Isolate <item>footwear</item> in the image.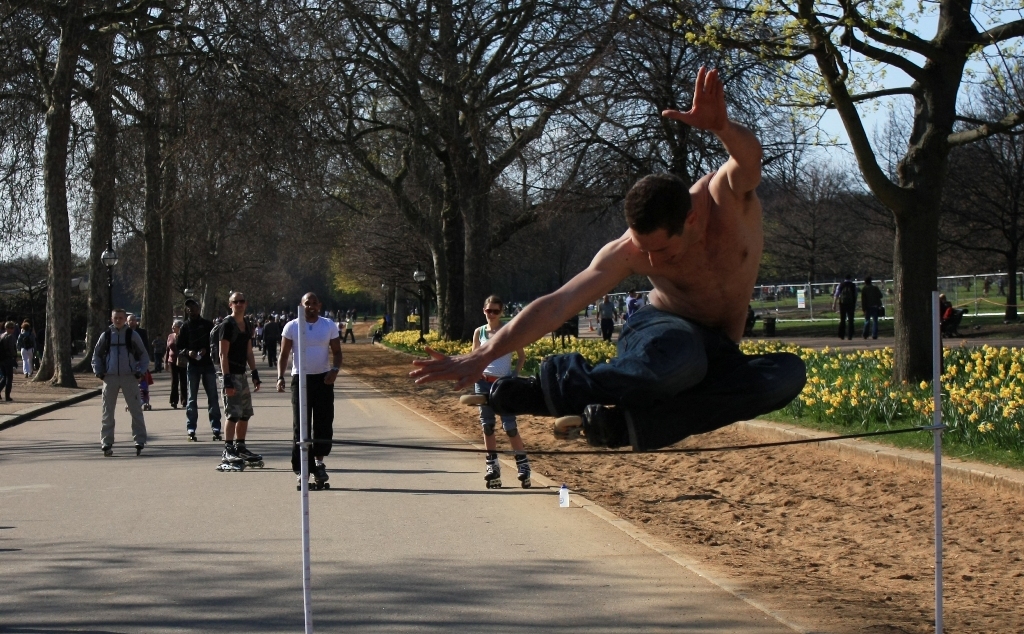
Isolated region: (100, 440, 114, 454).
